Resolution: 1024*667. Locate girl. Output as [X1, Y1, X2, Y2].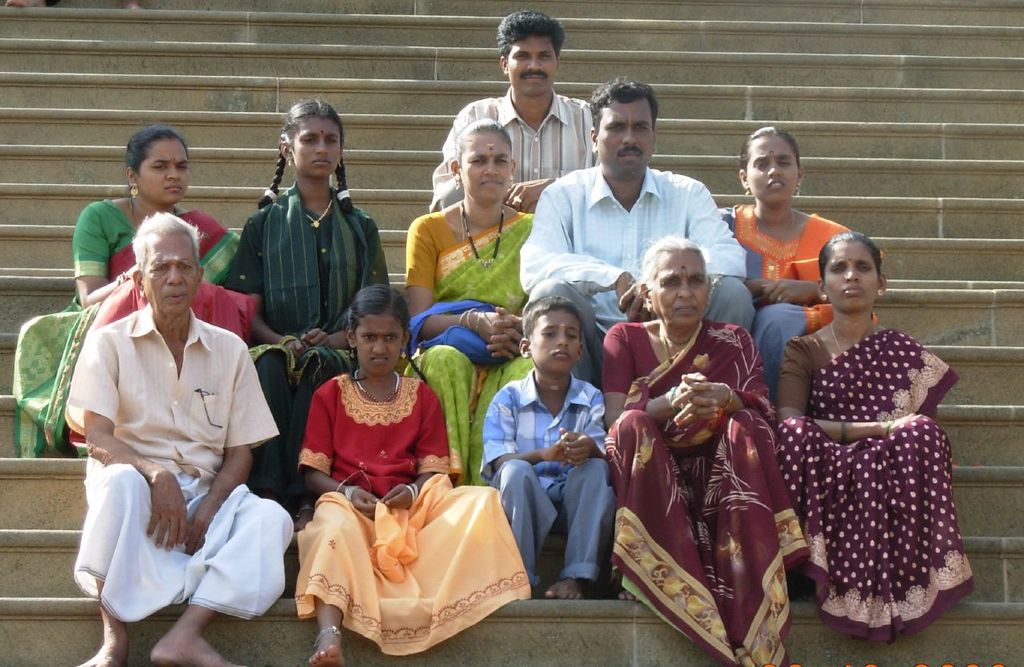
[395, 116, 546, 487].
